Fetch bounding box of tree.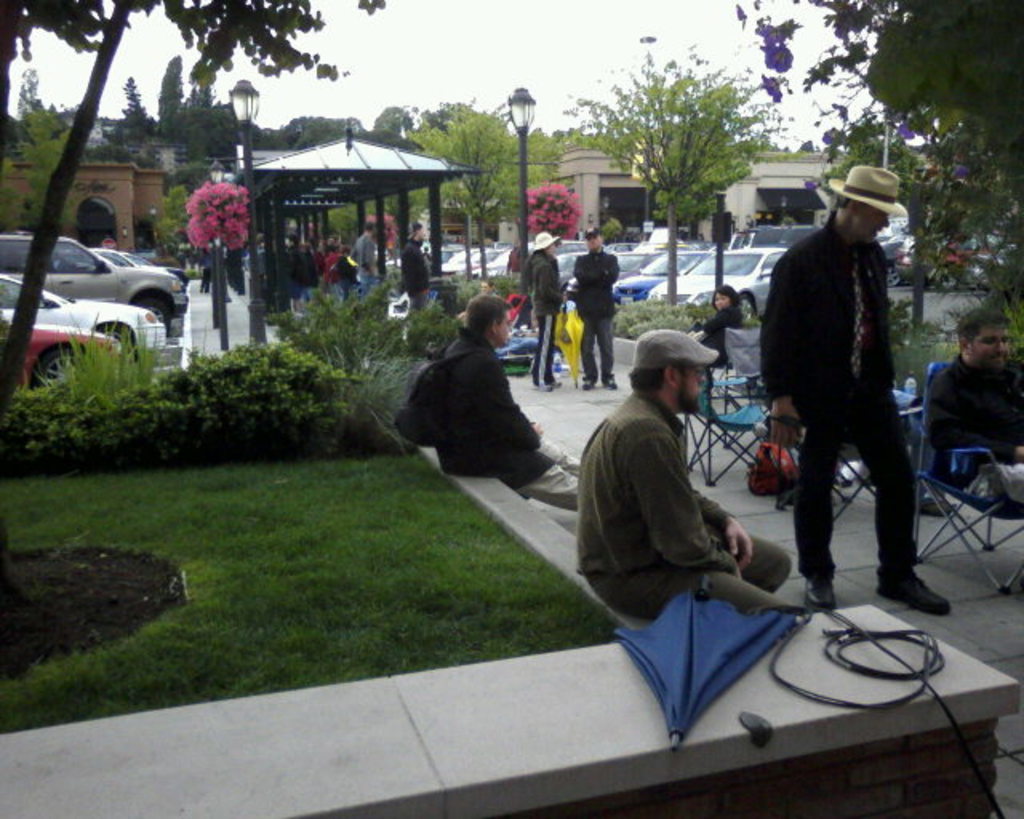
Bbox: 408:98:512:157.
